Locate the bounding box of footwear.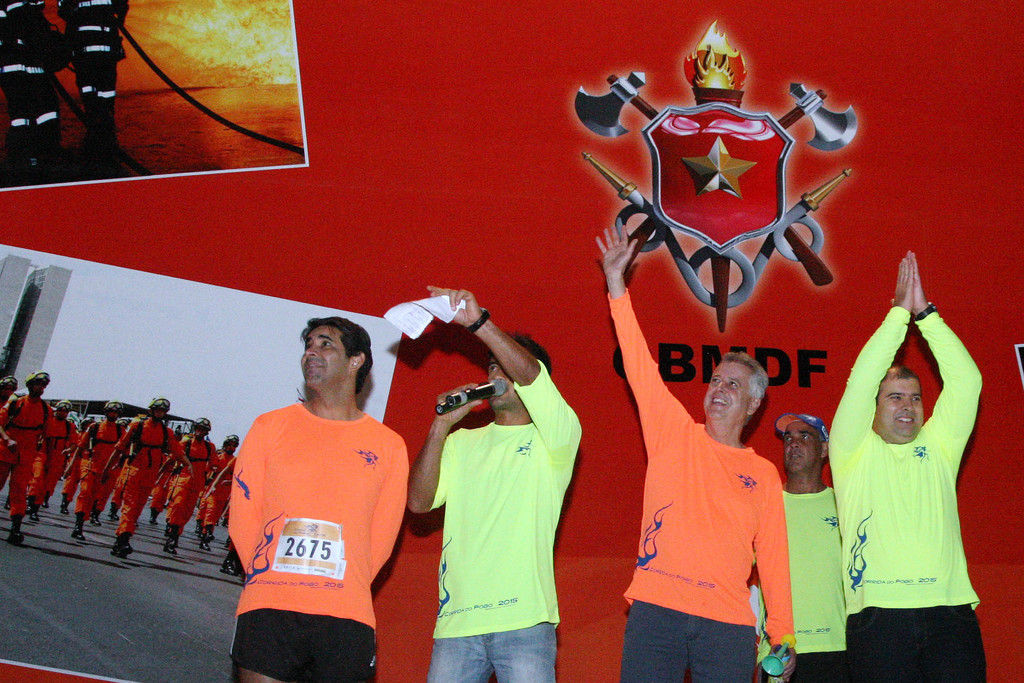
Bounding box: Rect(12, 513, 27, 542).
